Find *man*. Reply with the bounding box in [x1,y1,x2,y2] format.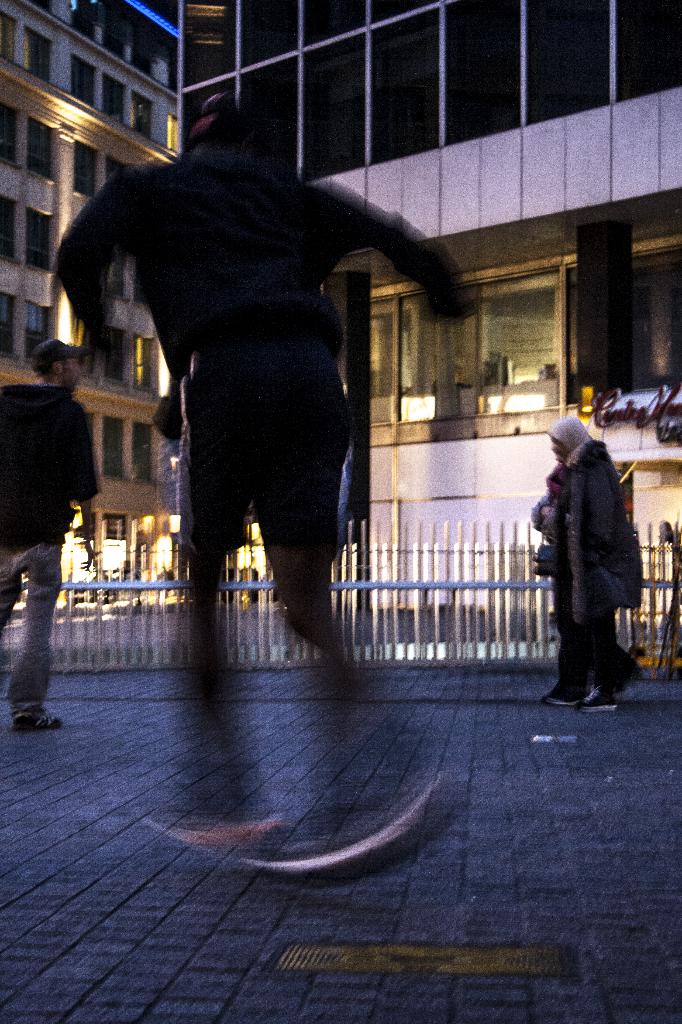
[3,323,99,718].
